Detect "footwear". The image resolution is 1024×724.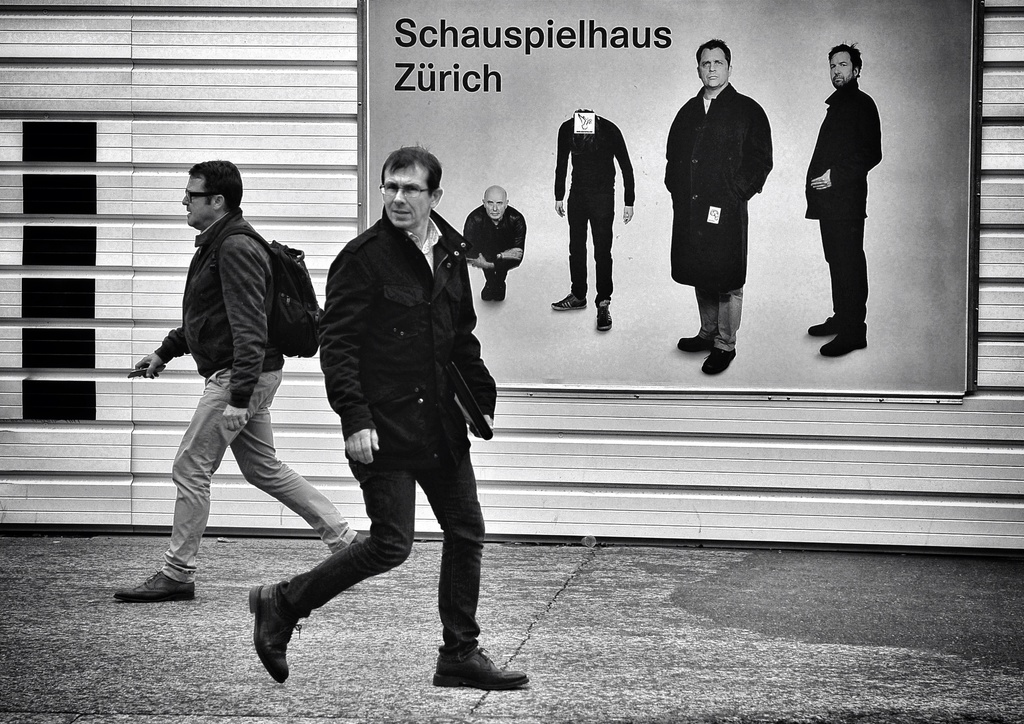
<bbox>553, 291, 588, 310</bbox>.
